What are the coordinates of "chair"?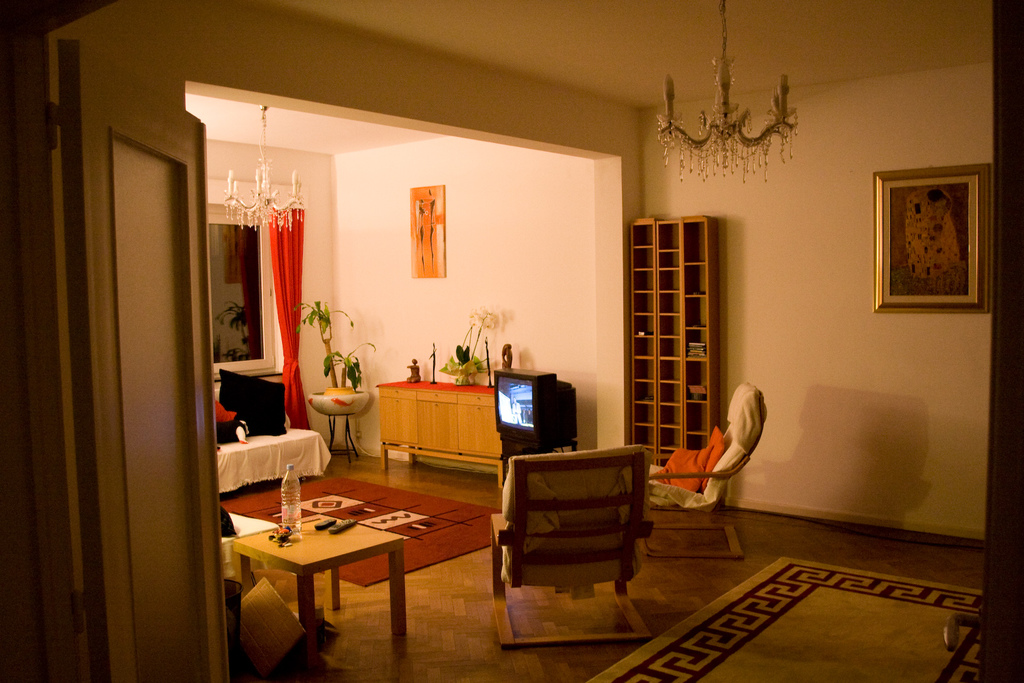
bbox=(492, 443, 665, 615).
